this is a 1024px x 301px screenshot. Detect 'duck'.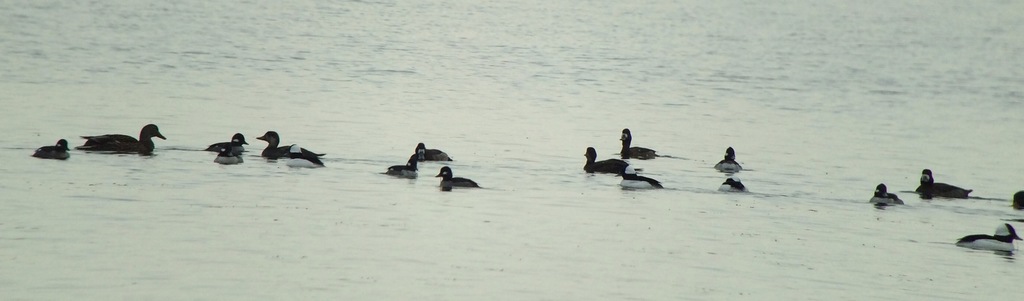
pyautogui.locateOnScreen(262, 129, 330, 166).
